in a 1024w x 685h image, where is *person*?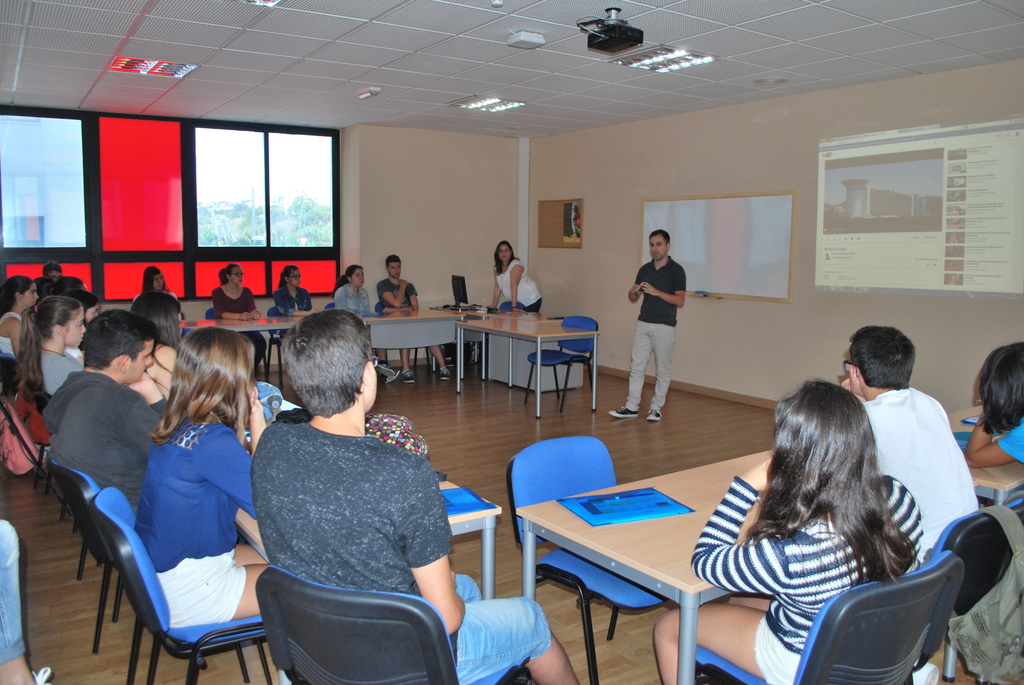
x1=377, y1=256, x2=452, y2=387.
